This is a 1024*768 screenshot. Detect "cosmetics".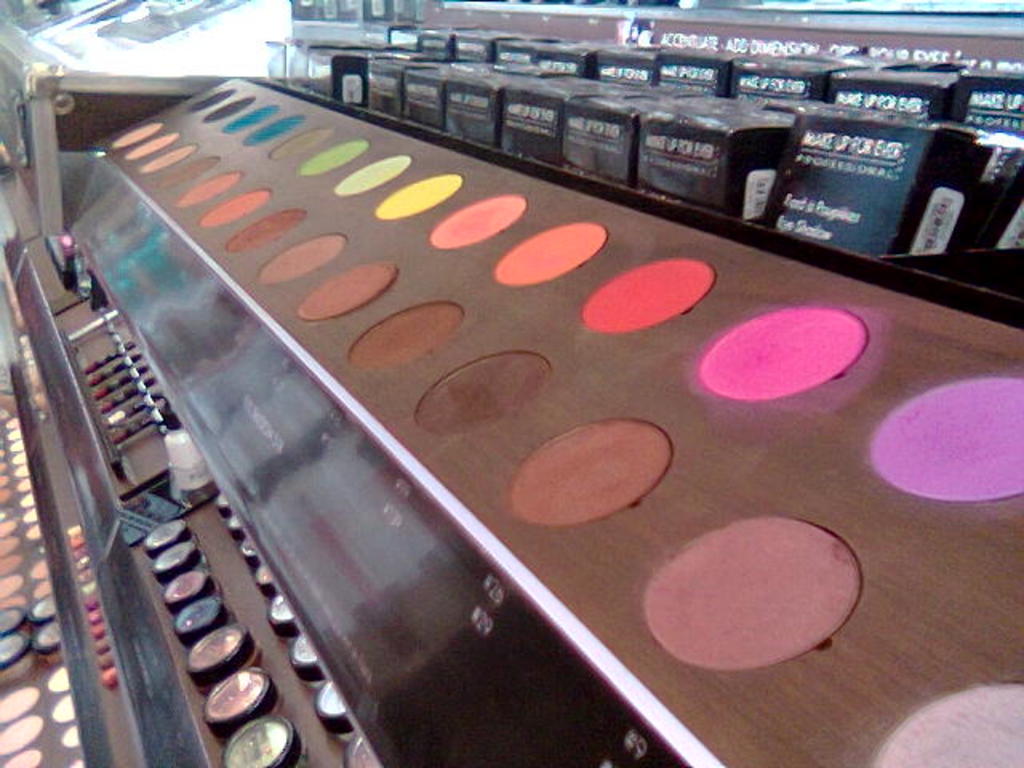
bbox=[184, 622, 259, 699].
